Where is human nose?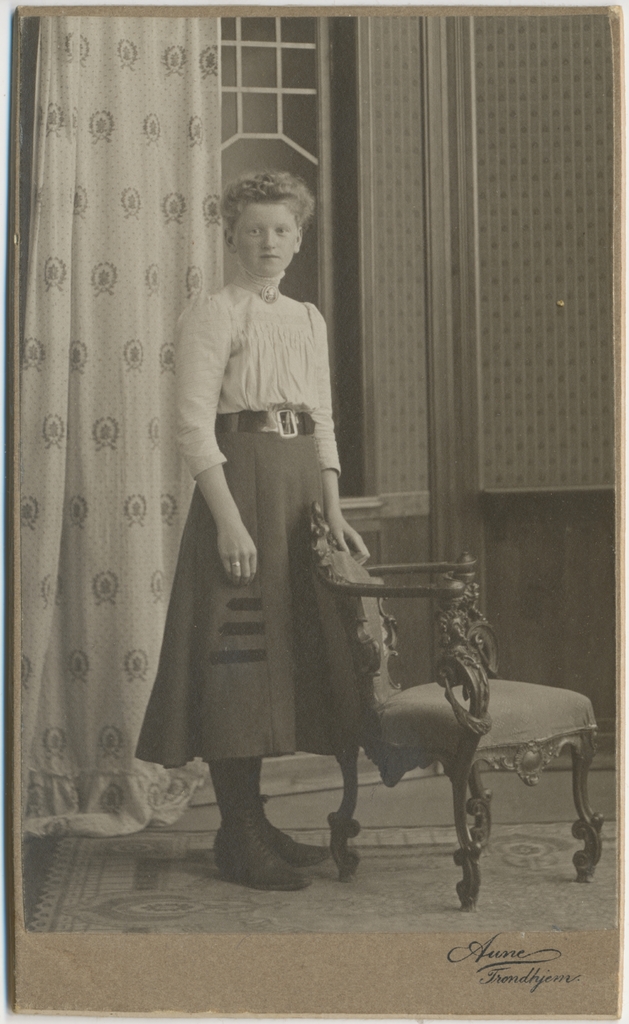
box(259, 230, 277, 249).
